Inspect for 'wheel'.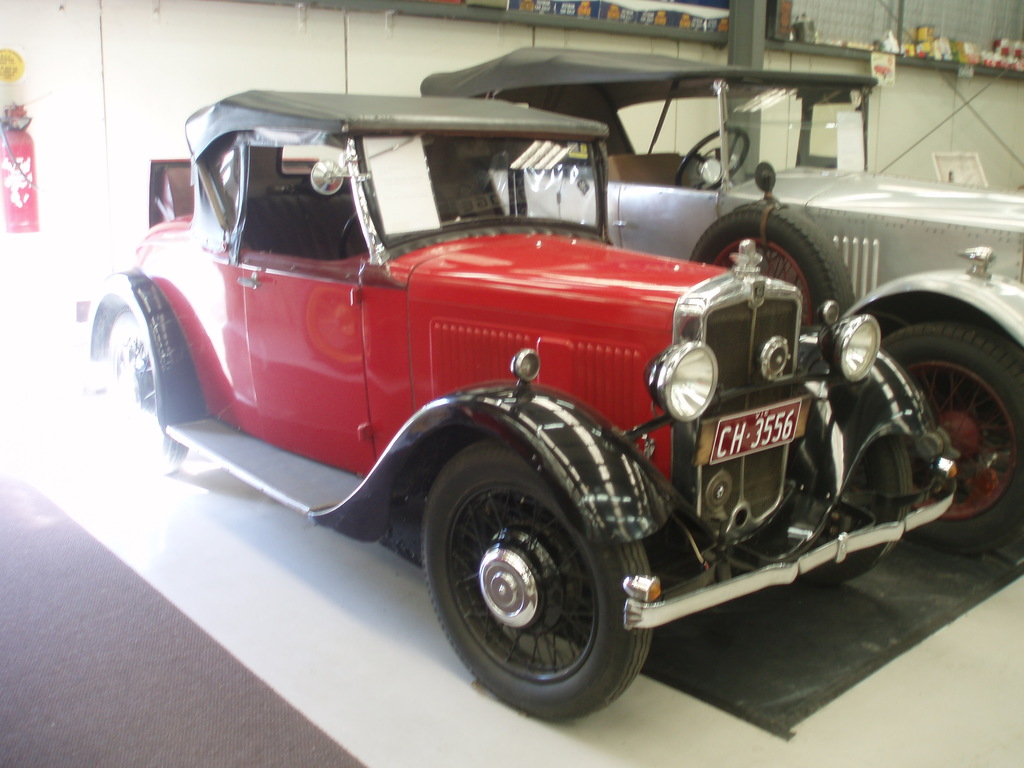
Inspection: <box>672,126,750,191</box>.
